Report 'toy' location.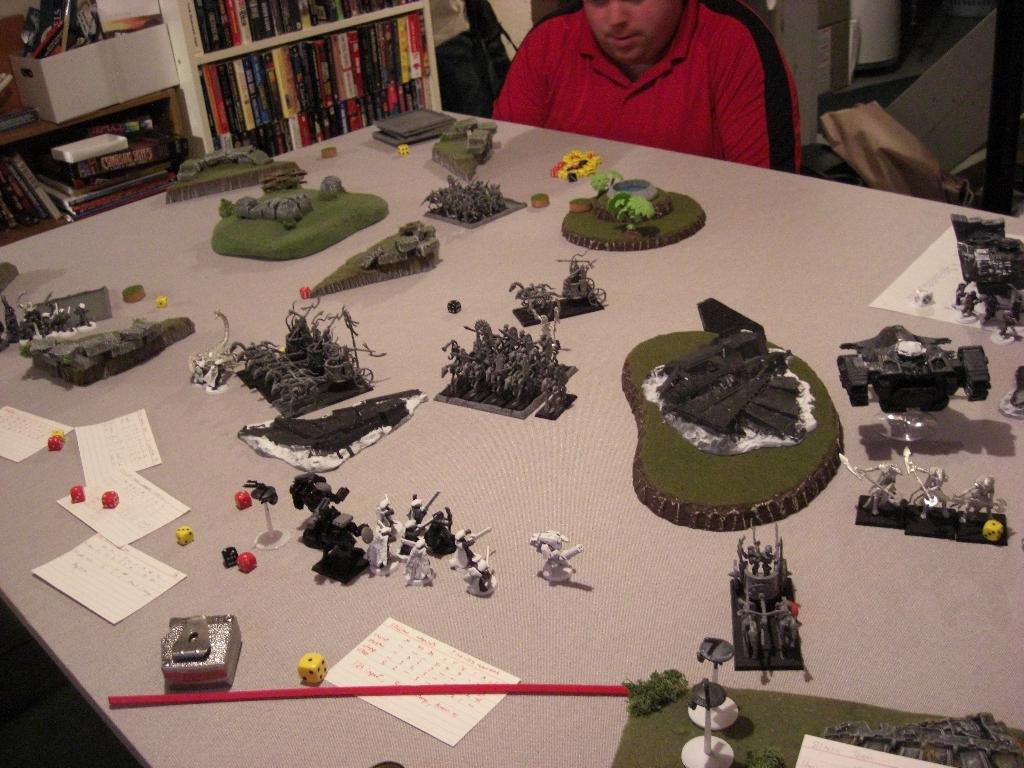
Report: 279,465,351,516.
